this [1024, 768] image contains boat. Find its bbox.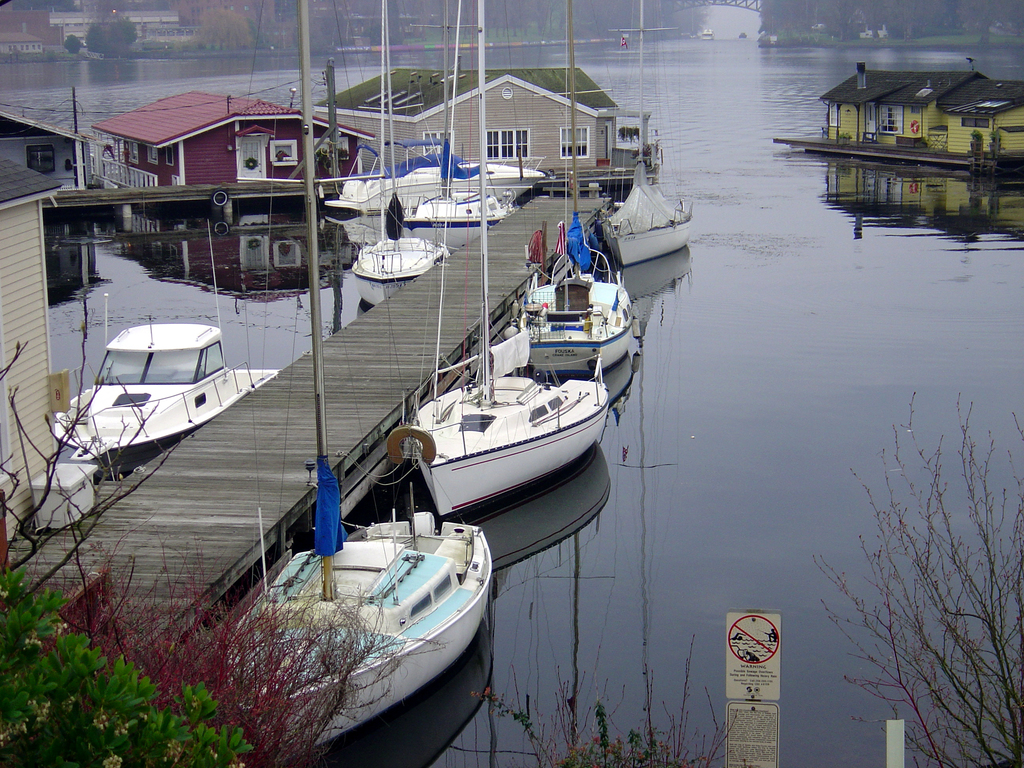
{"left": 593, "top": 1, "right": 690, "bottom": 276}.
